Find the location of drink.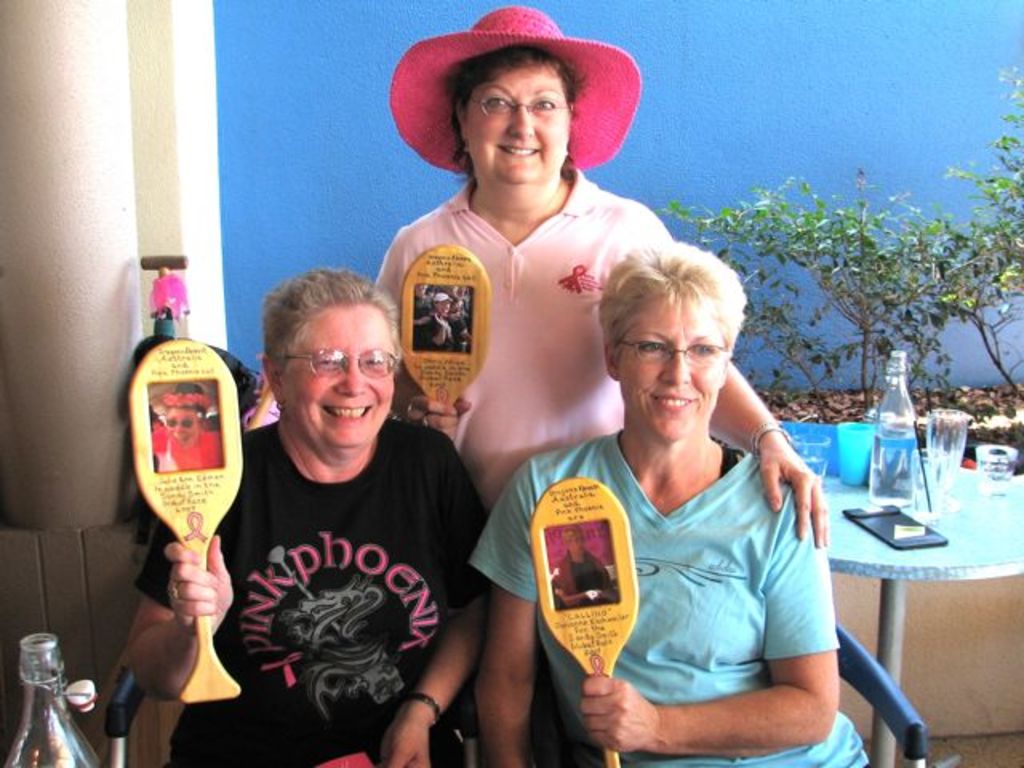
Location: locate(978, 440, 1018, 494).
